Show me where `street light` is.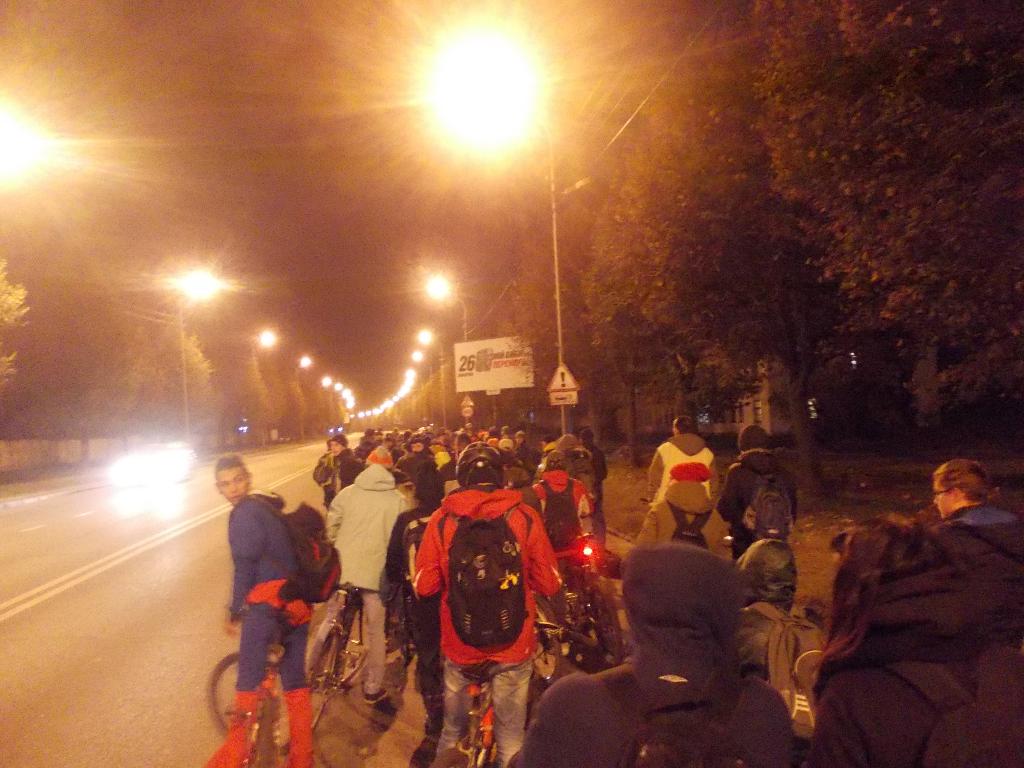
`street light` is at pyautogui.locateOnScreen(317, 367, 334, 436).
